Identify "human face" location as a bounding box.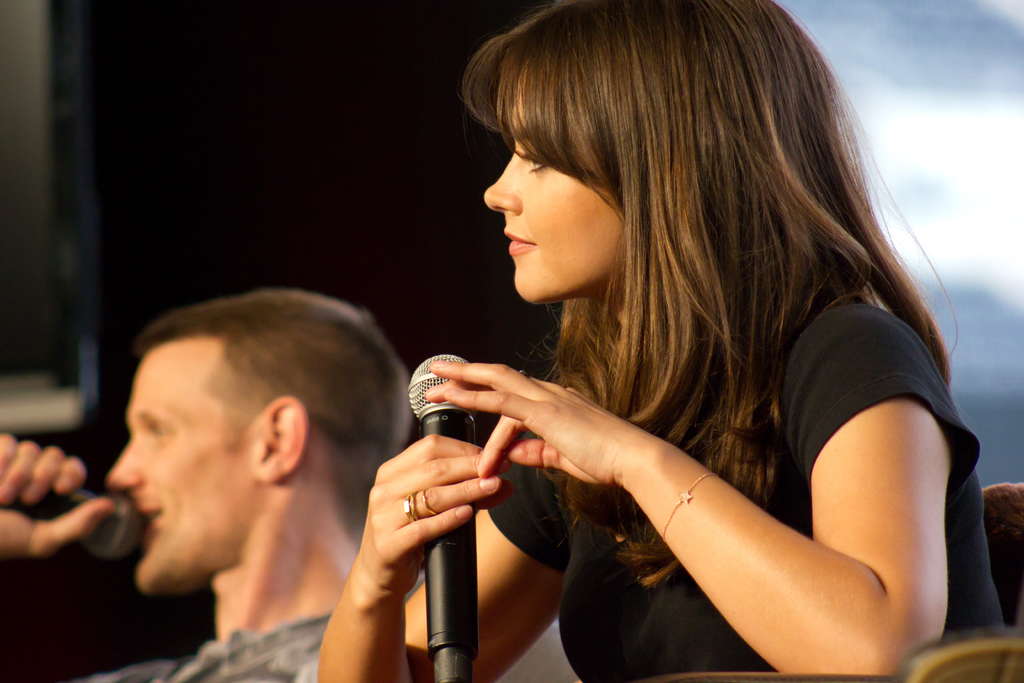
l=106, t=350, r=257, b=593.
